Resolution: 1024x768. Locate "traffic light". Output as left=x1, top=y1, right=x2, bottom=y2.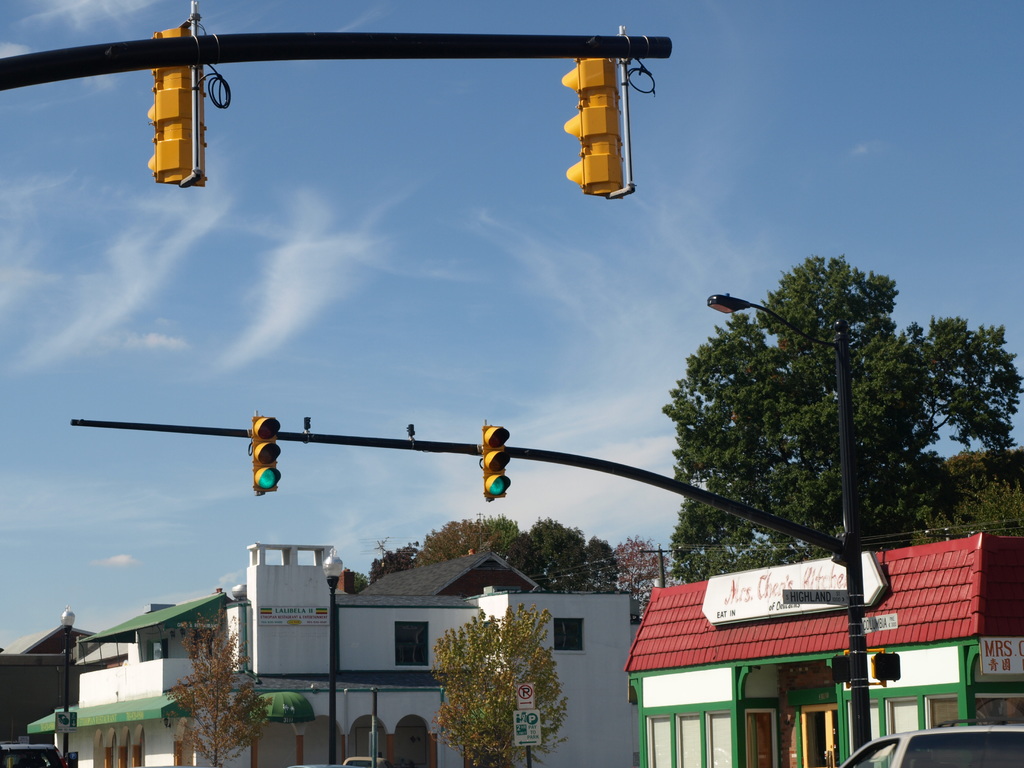
left=481, top=423, right=512, bottom=497.
